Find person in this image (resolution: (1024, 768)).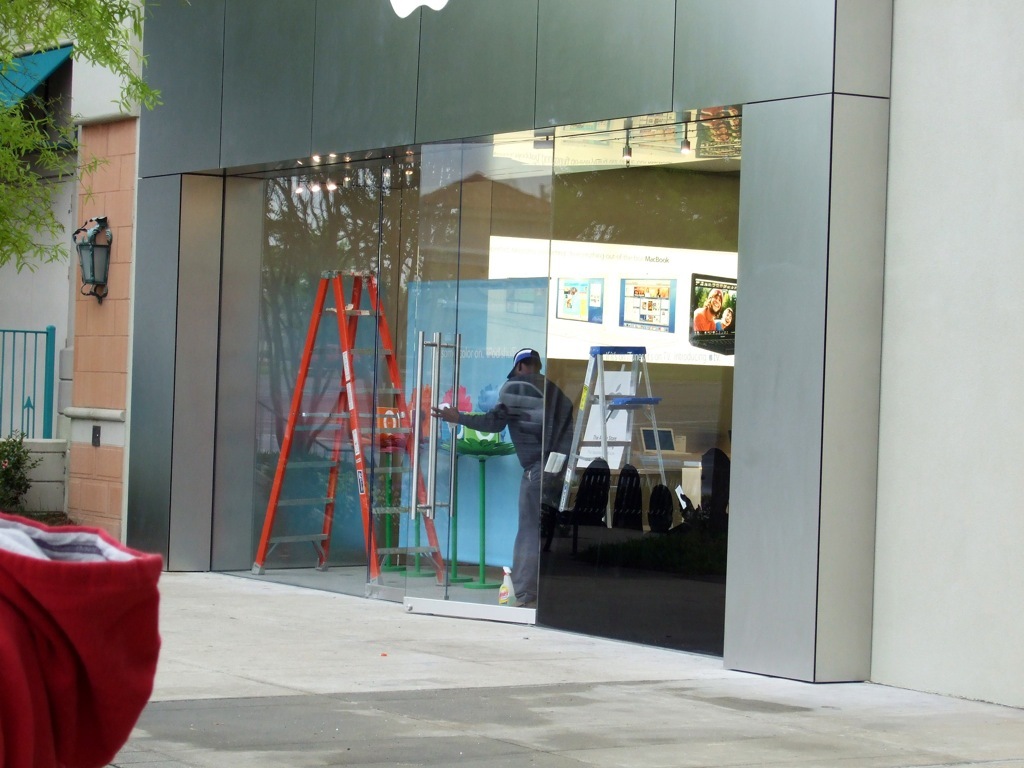
428 344 580 610.
